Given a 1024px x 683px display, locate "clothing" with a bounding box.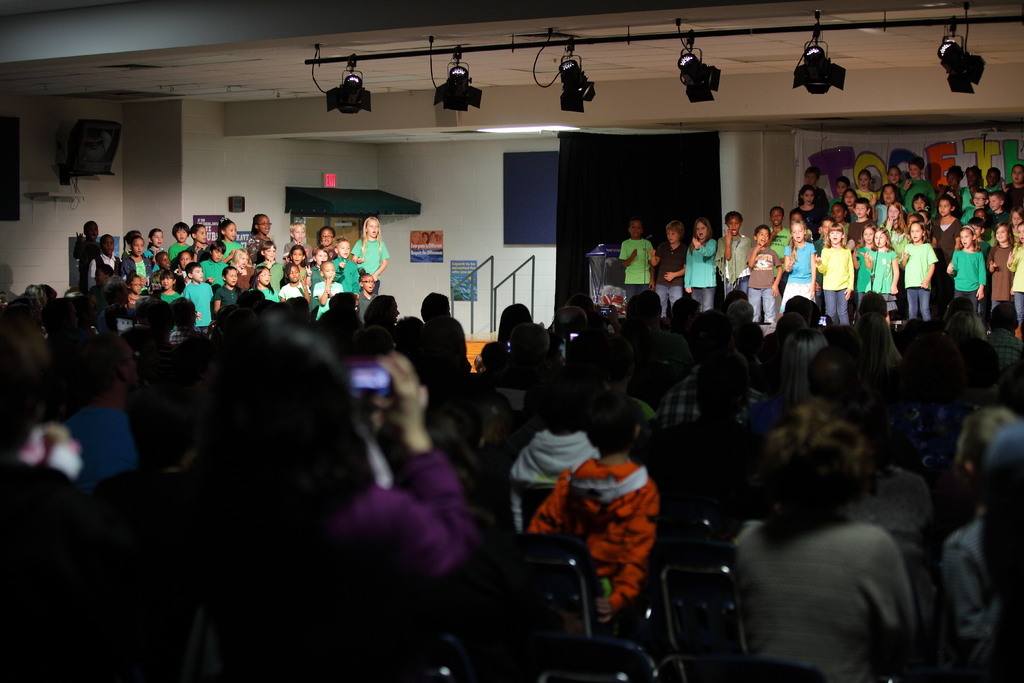
Located: [left=746, top=243, right=790, bottom=323].
